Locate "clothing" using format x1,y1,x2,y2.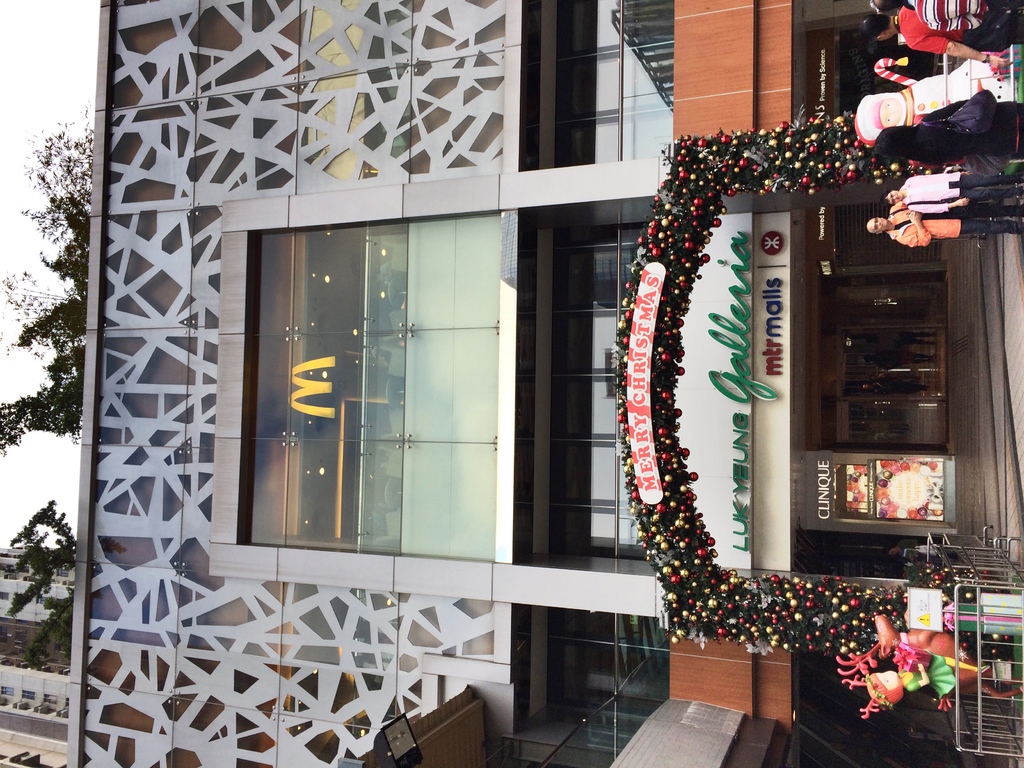
916,0,1023,23.
